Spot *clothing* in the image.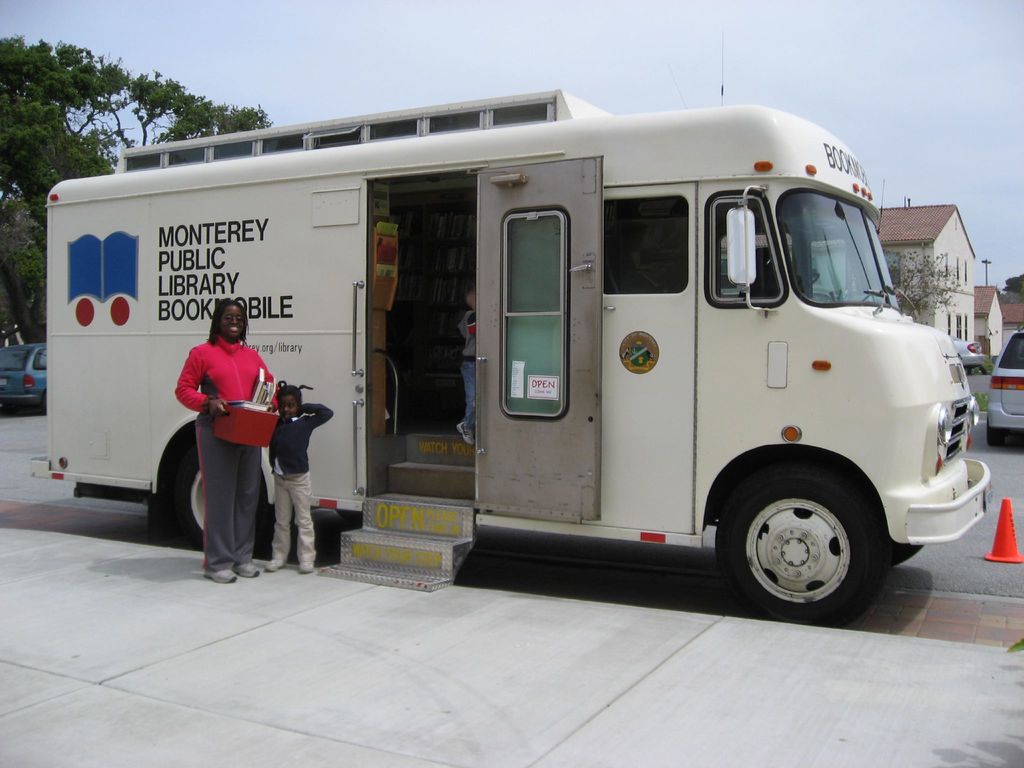
*clothing* found at <region>454, 307, 477, 431</region>.
